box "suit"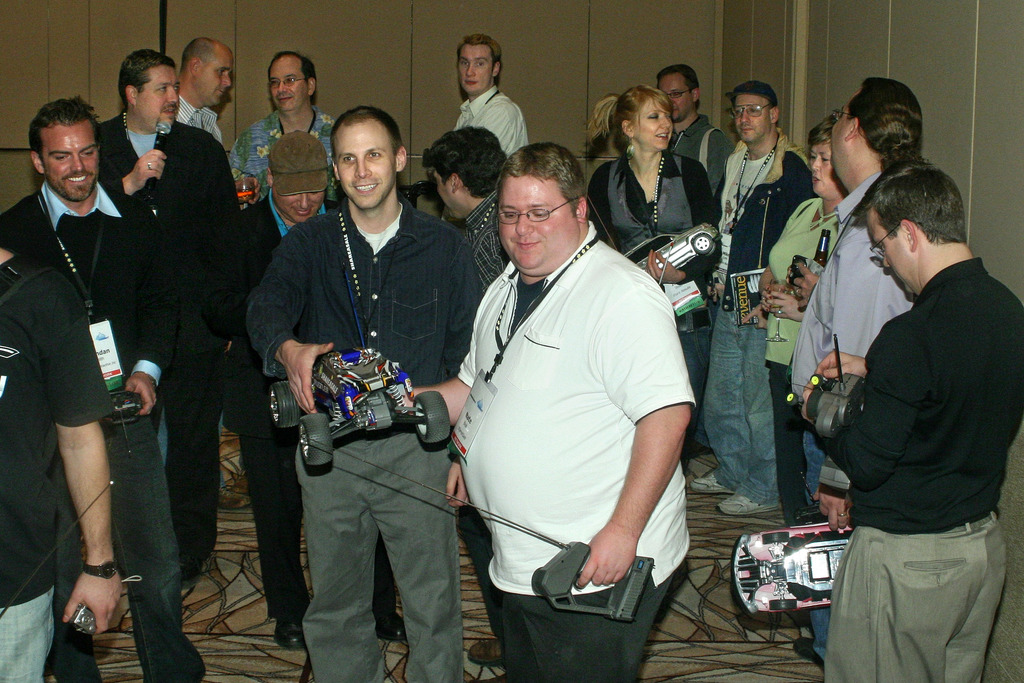
l=205, t=190, r=397, b=621
